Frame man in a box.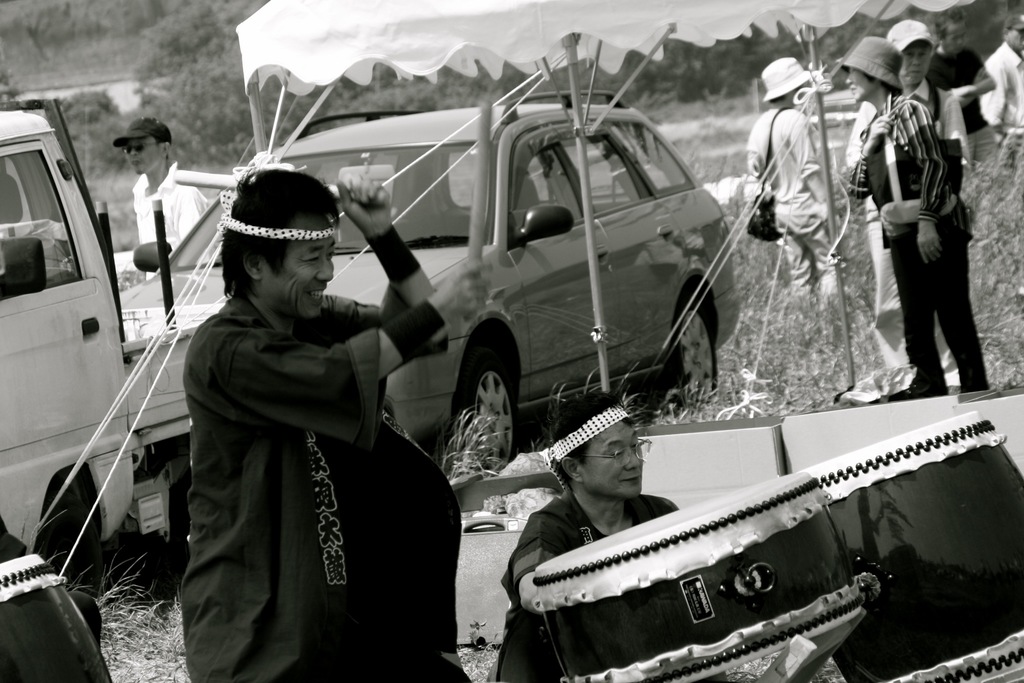
bbox=[972, 15, 1023, 148].
